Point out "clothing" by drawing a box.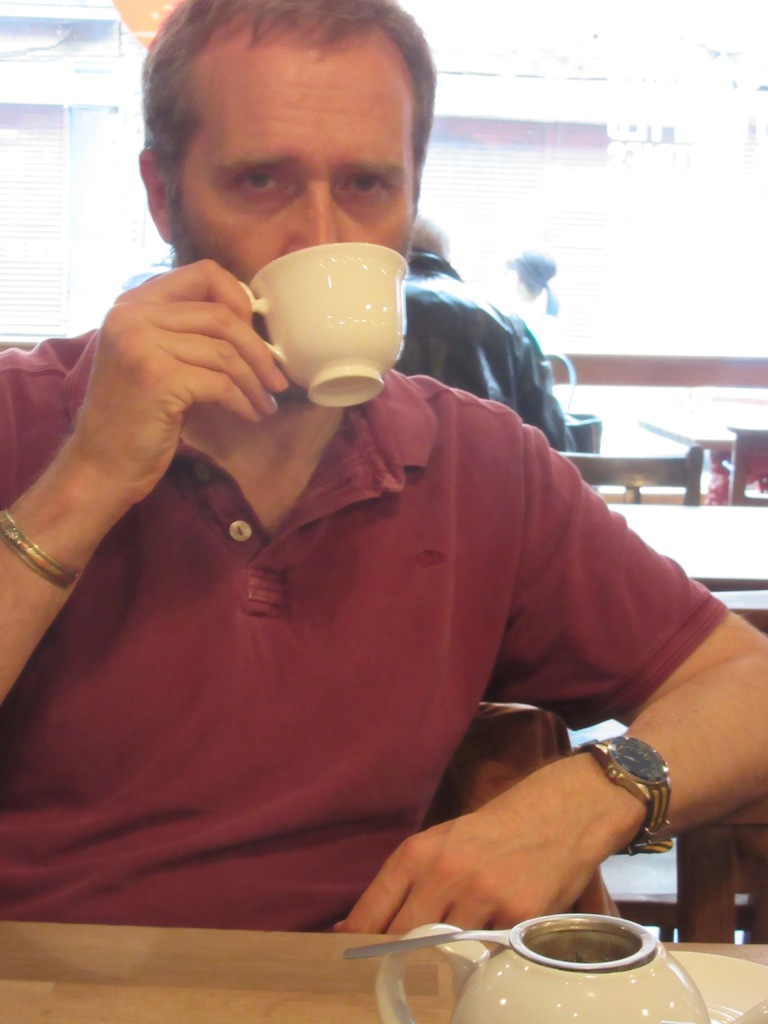
detection(0, 307, 728, 946).
